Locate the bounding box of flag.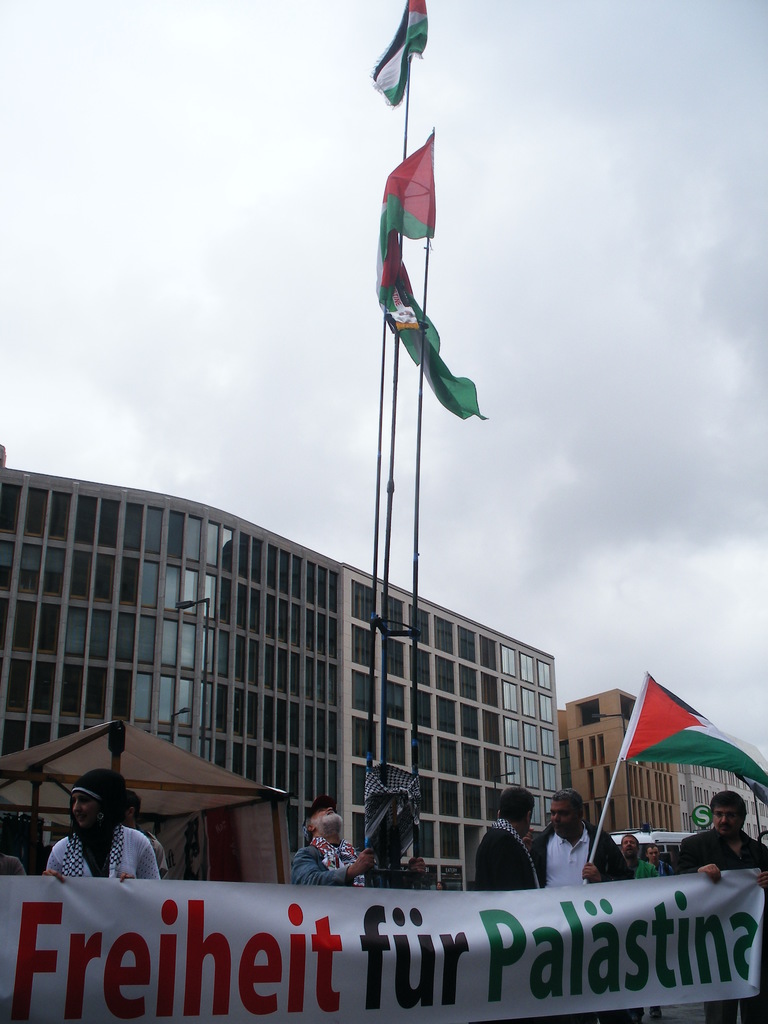
Bounding box: BBox(613, 673, 767, 796).
